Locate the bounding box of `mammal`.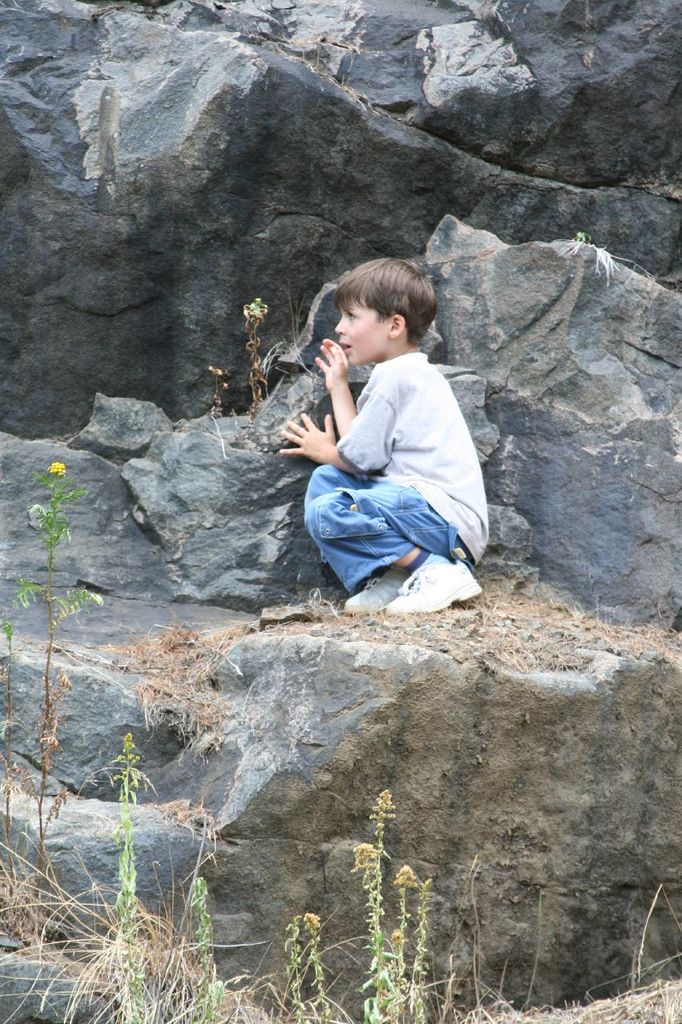
Bounding box: bbox(273, 258, 490, 617).
